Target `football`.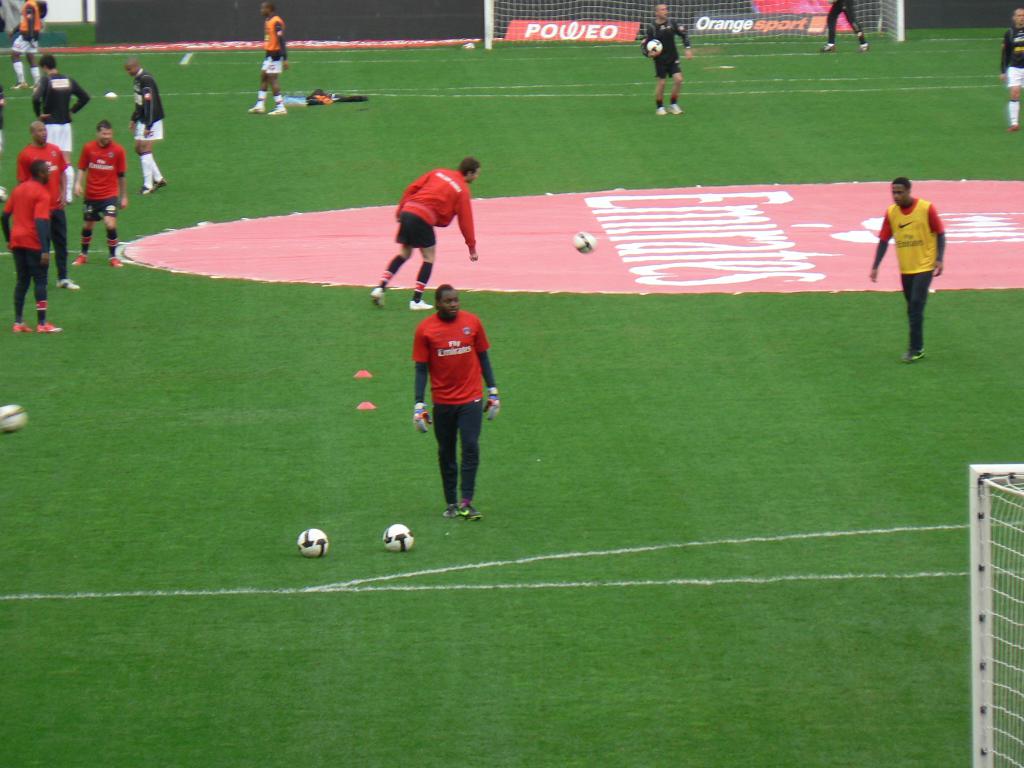
Target region: rect(568, 228, 600, 254).
